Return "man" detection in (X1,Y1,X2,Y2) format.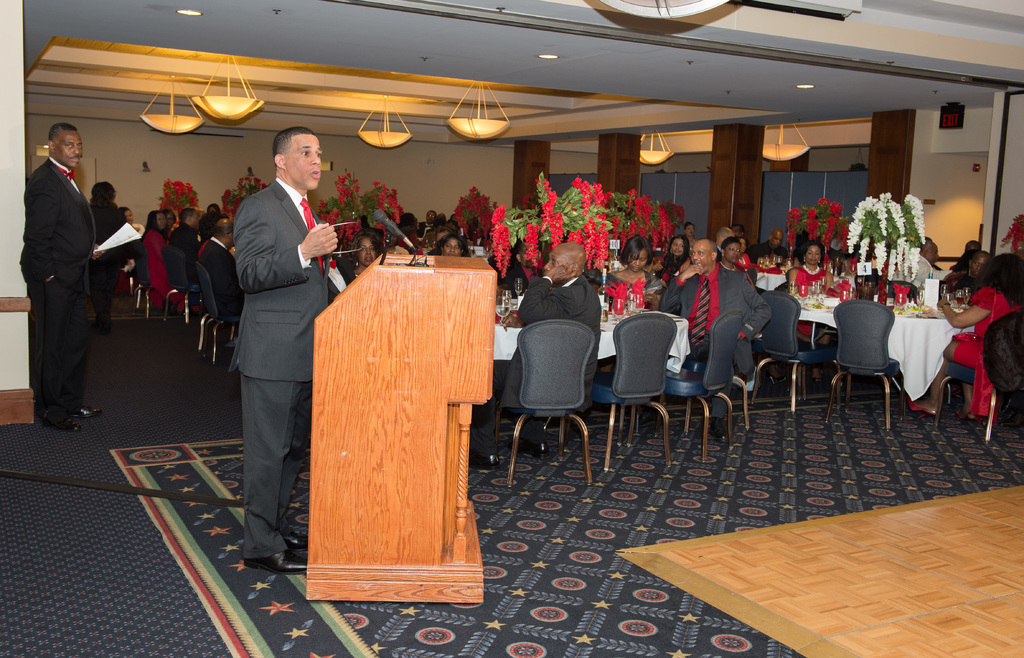
(897,241,954,287).
